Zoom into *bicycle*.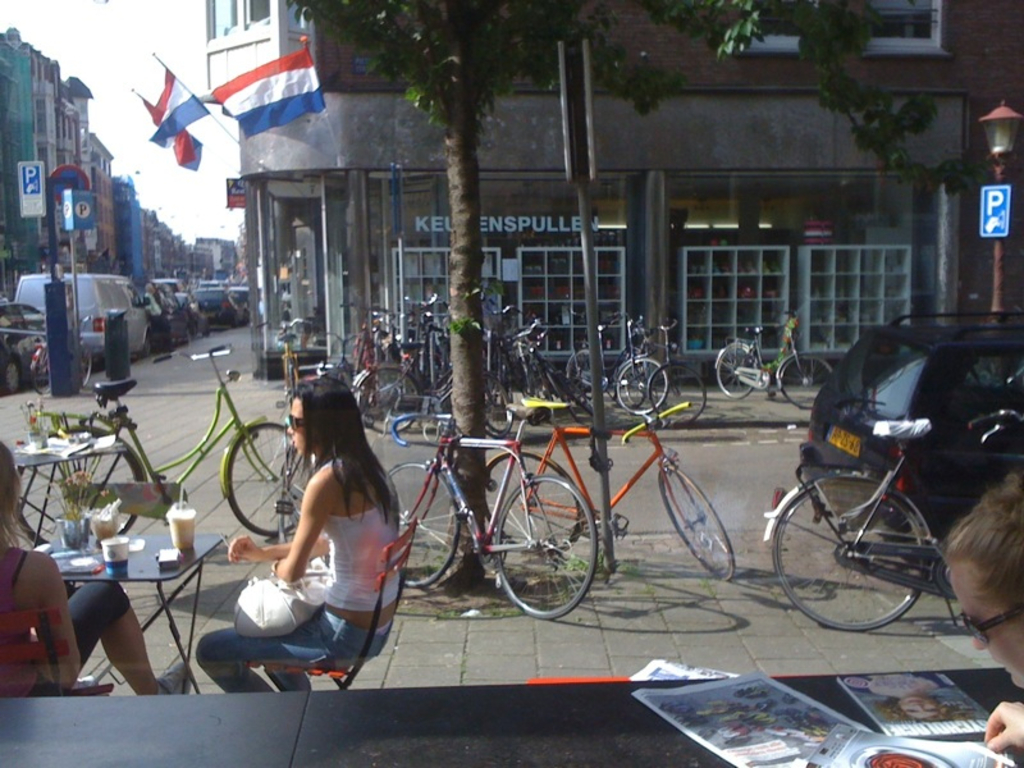
Zoom target: x1=403, y1=410, x2=590, y2=625.
